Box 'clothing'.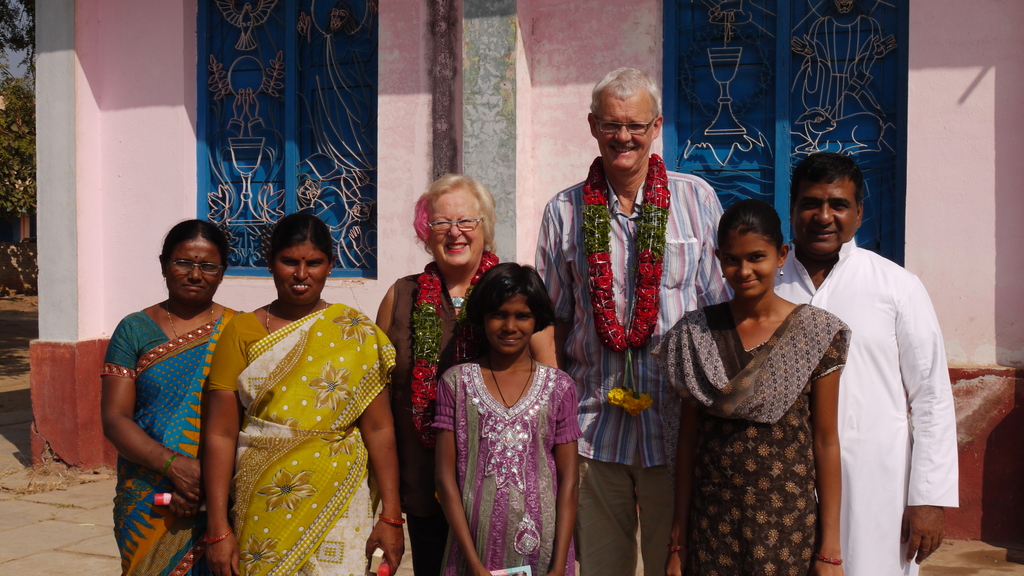
bbox=[432, 360, 586, 575].
